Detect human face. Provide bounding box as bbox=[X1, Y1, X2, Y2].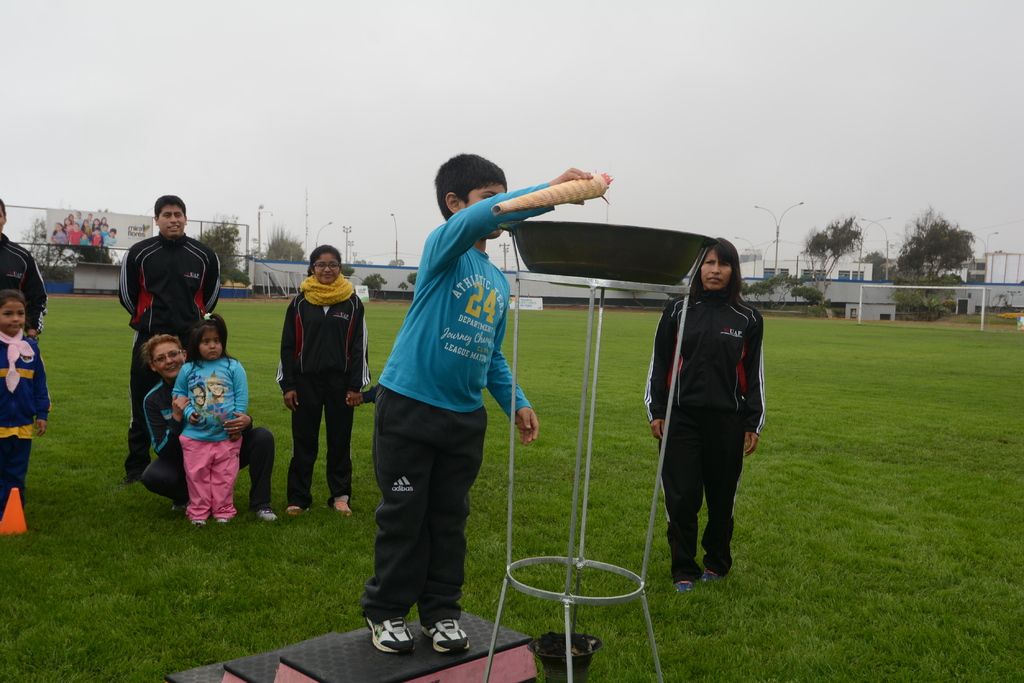
bbox=[702, 252, 731, 291].
